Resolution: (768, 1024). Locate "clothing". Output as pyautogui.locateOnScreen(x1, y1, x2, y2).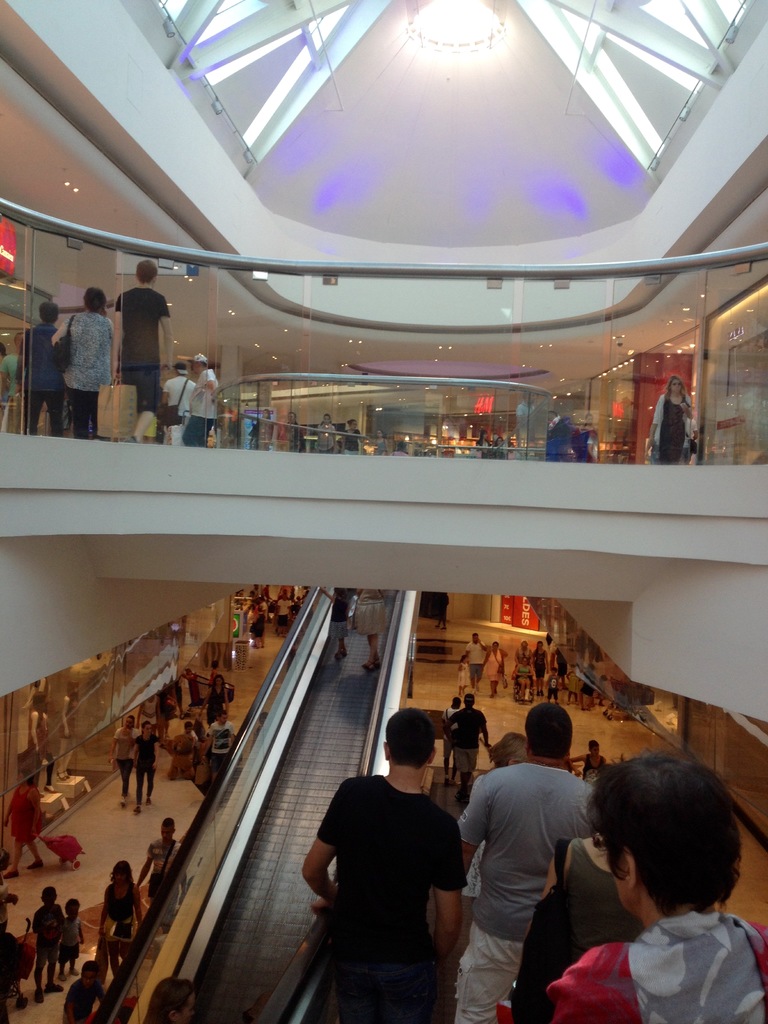
pyautogui.locateOnScreen(448, 707, 486, 770).
